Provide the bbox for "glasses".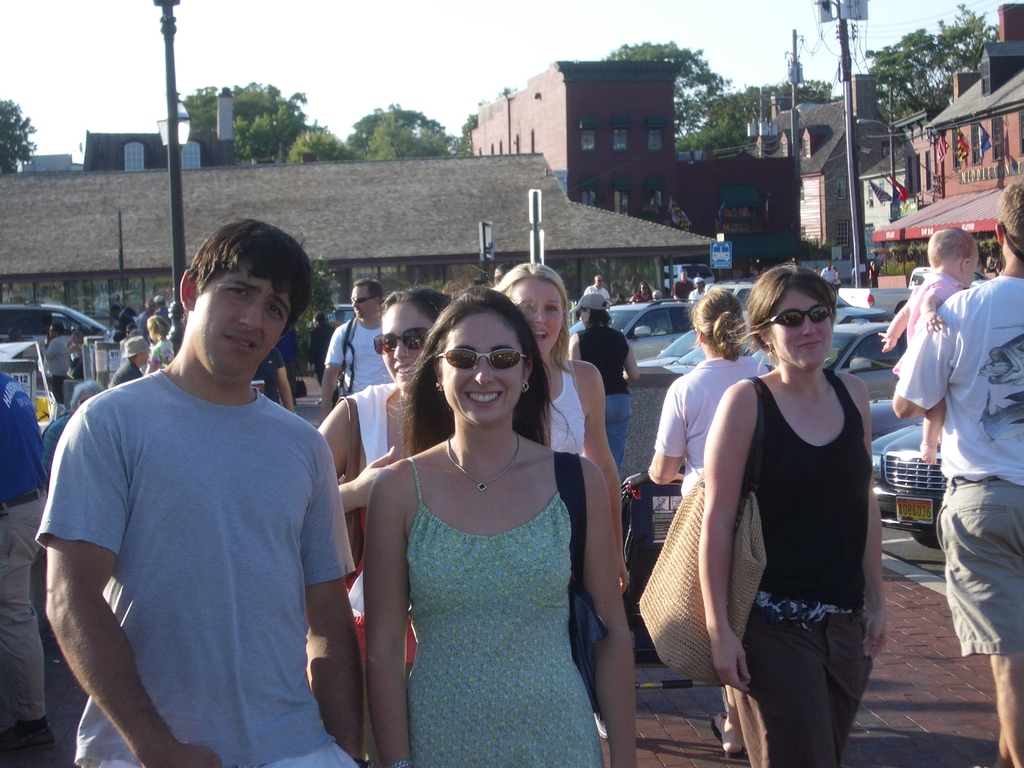
Rect(373, 328, 430, 356).
